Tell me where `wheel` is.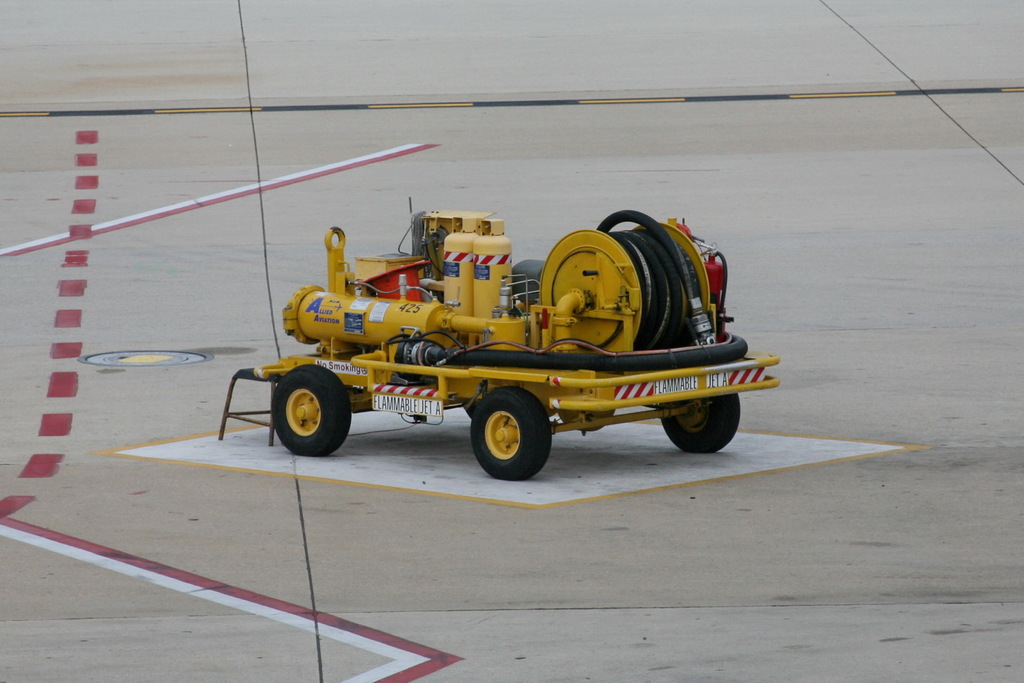
`wheel` is at [260,370,349,458].
